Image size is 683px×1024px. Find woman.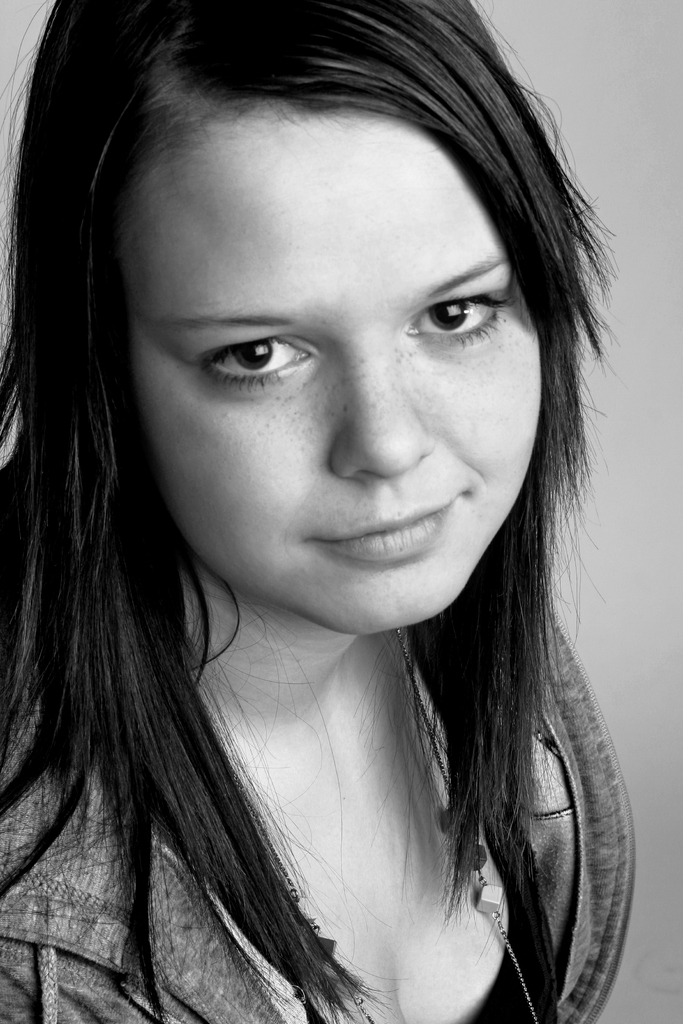
<box>0,52,666,1017</box>.
